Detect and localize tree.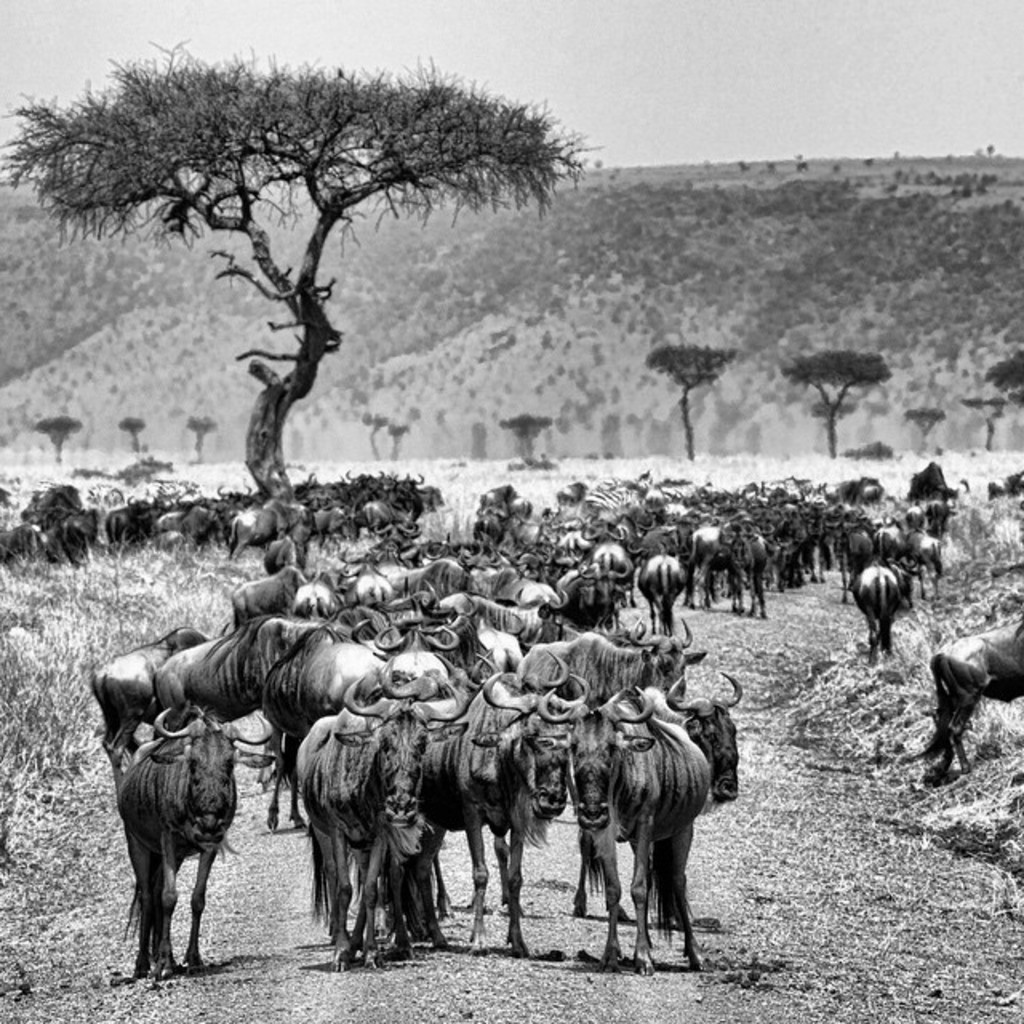
Localized at box=[363, 419, 405, 458].
